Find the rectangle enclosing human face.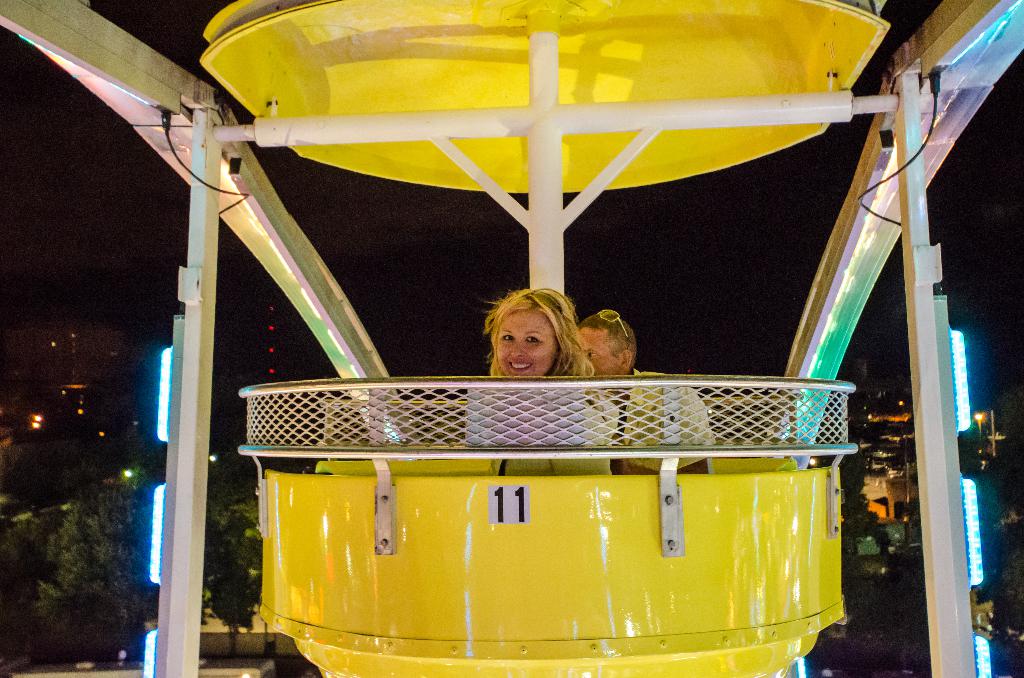
left=493, top=306, right=561, bottom=377.
